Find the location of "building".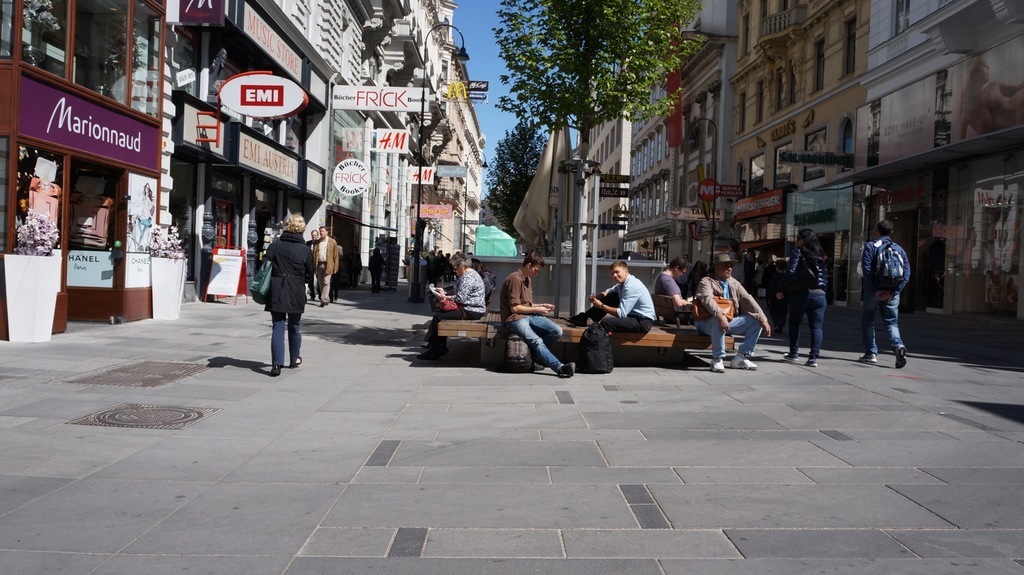
Location: 839/0/1023/323.
